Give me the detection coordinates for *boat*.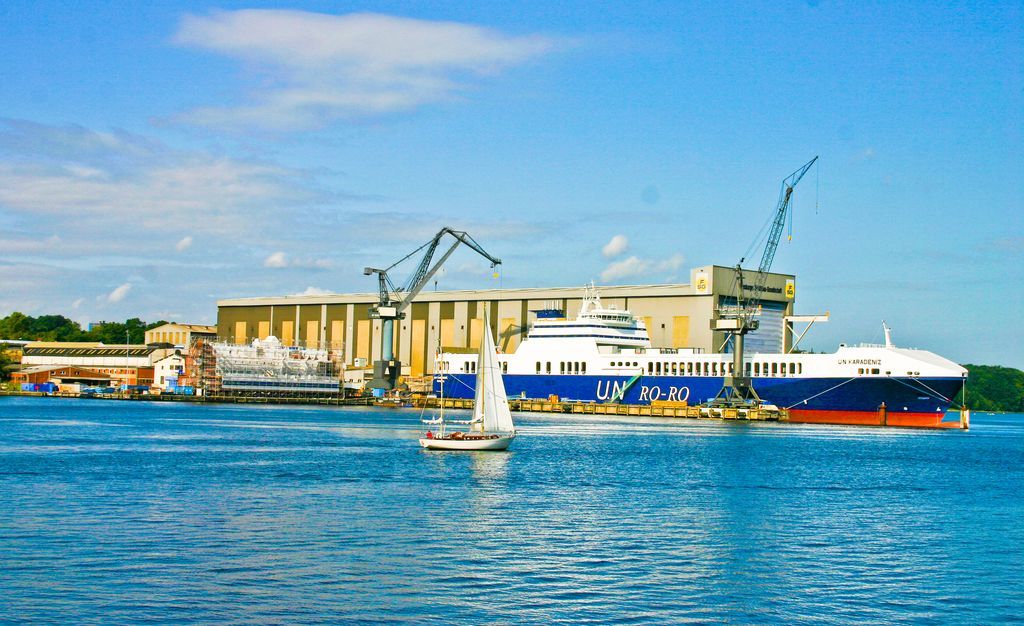
BBox(420, 348, 531, 465).
